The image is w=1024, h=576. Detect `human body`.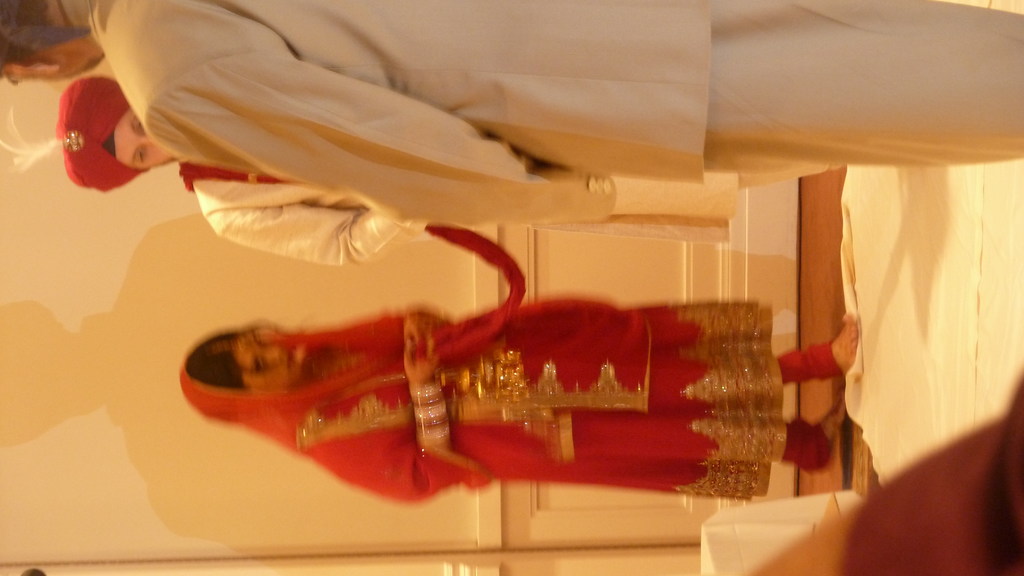
Detection: bbox=(184, 163, 831, 266).
